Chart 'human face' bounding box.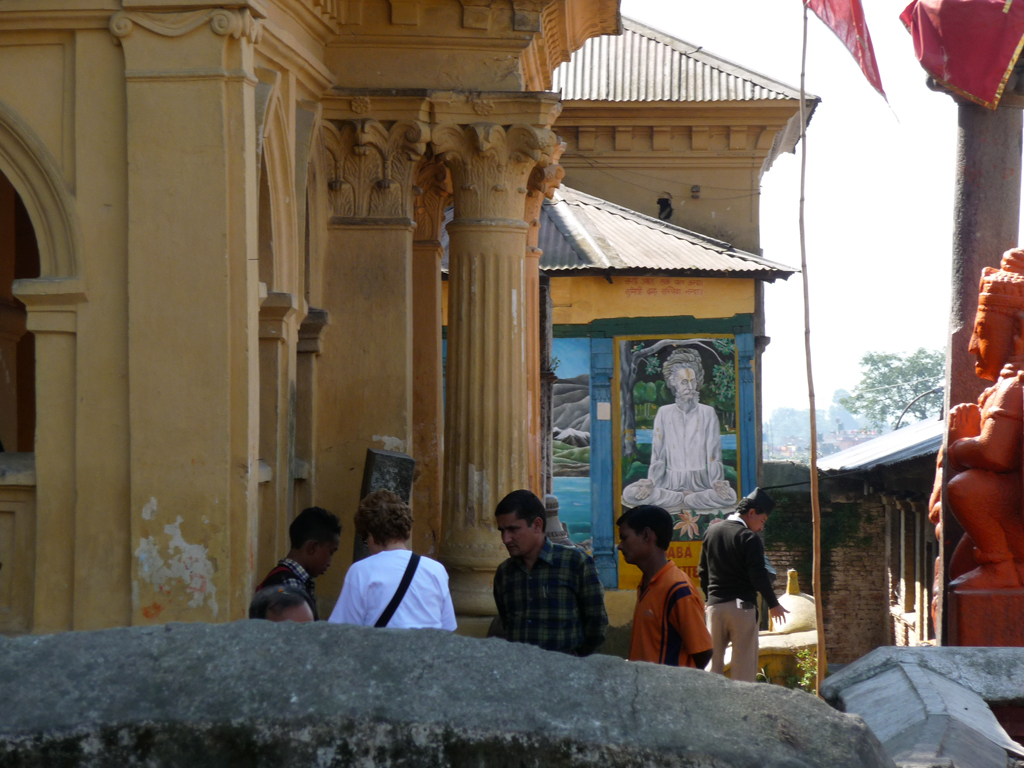
Charted: (313, 533, 341, 575).
